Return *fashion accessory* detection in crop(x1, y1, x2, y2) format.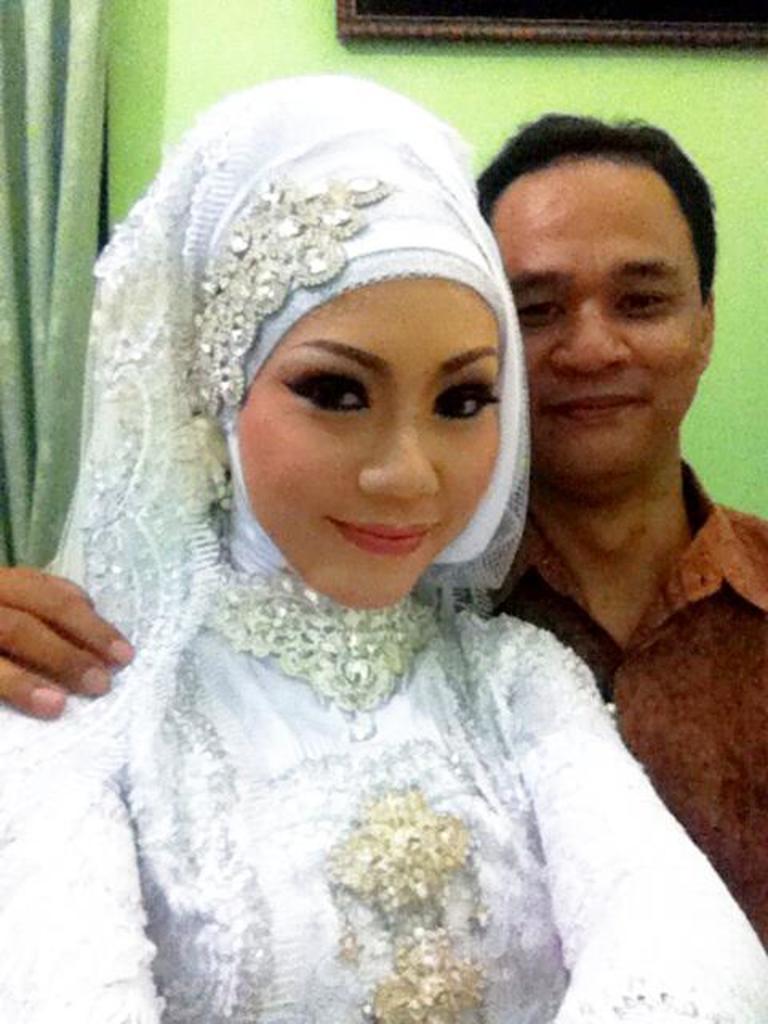
crop(0, 75, 531, 925).
